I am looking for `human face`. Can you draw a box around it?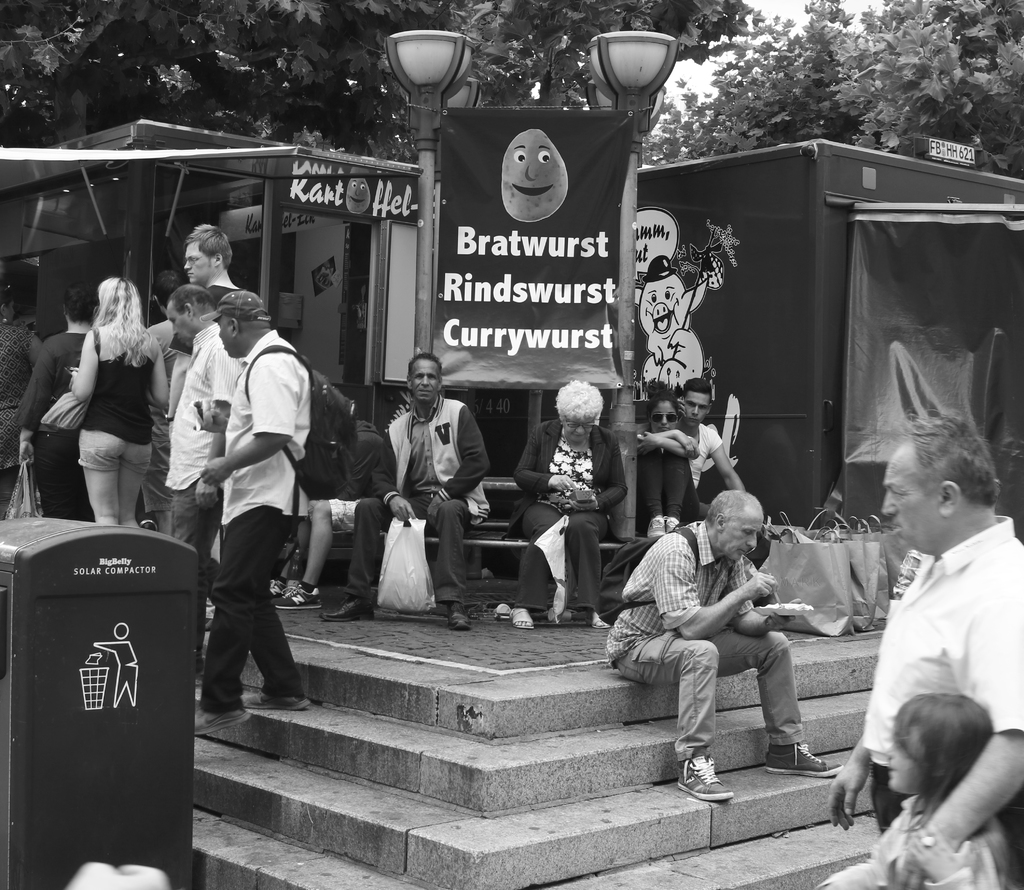
Sure, the bounding box is left=724, top=509, right=767, bottom=569.
